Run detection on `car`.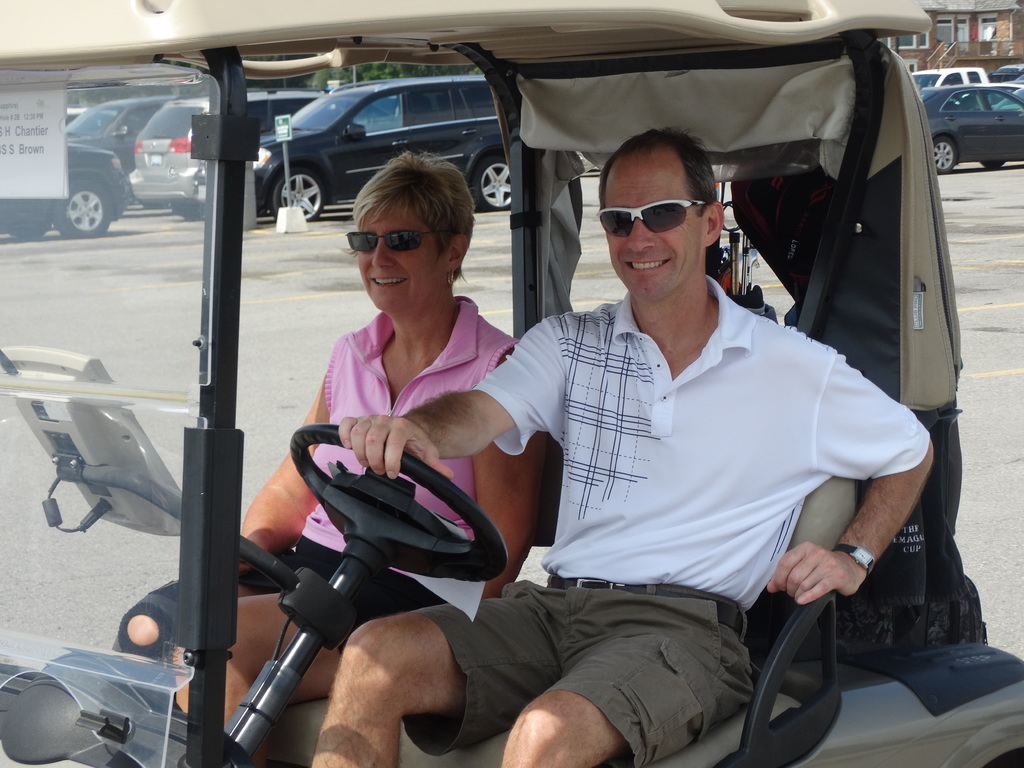
Result: detection(0, 141, 133, 239).
